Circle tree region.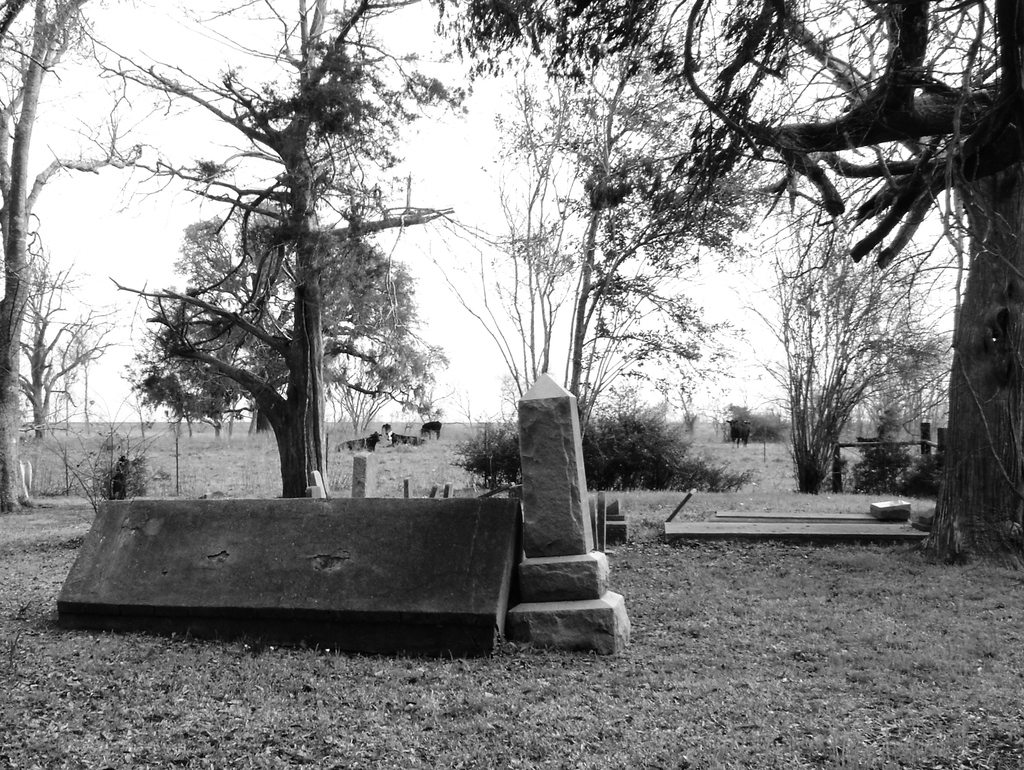
Region: <bbox>413, 0, 1023, 550</bbox>.
